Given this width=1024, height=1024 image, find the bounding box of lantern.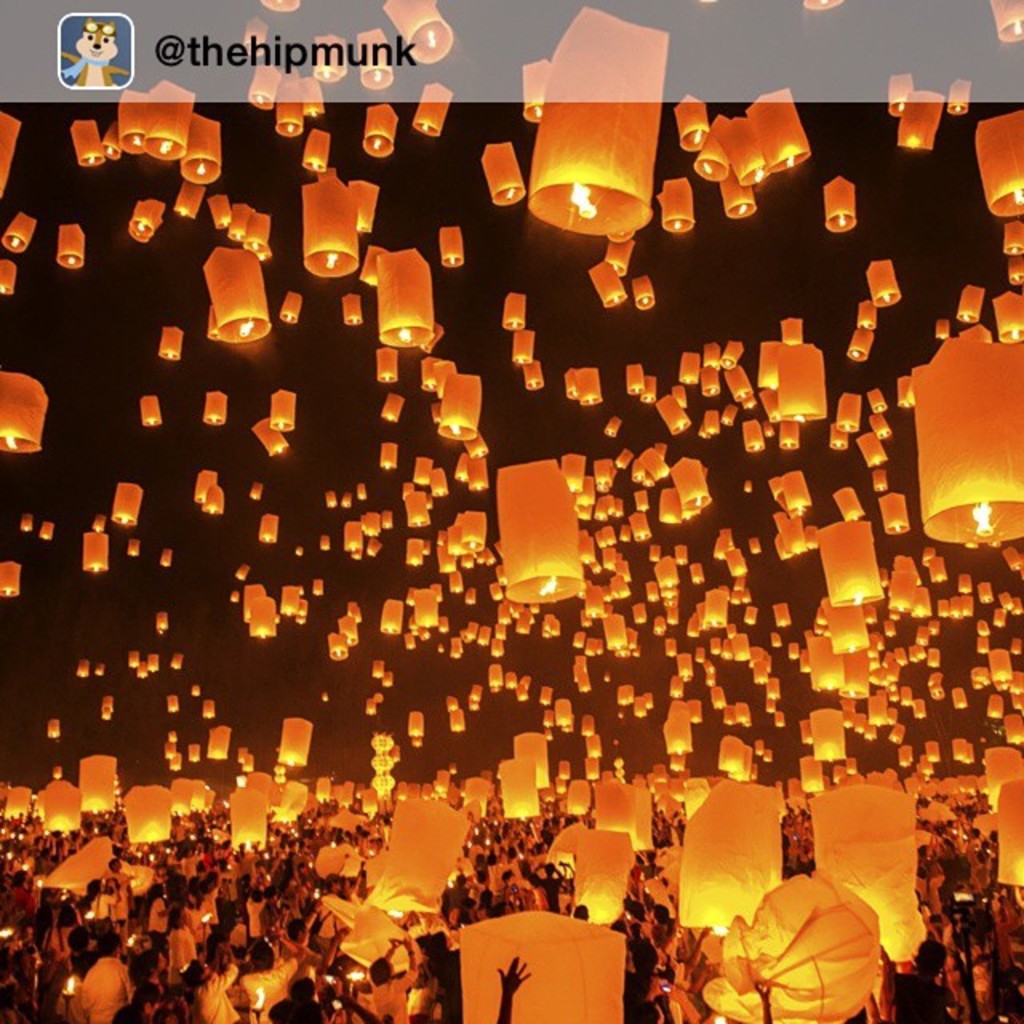
<region>856, 301, 875, 328</region>.
